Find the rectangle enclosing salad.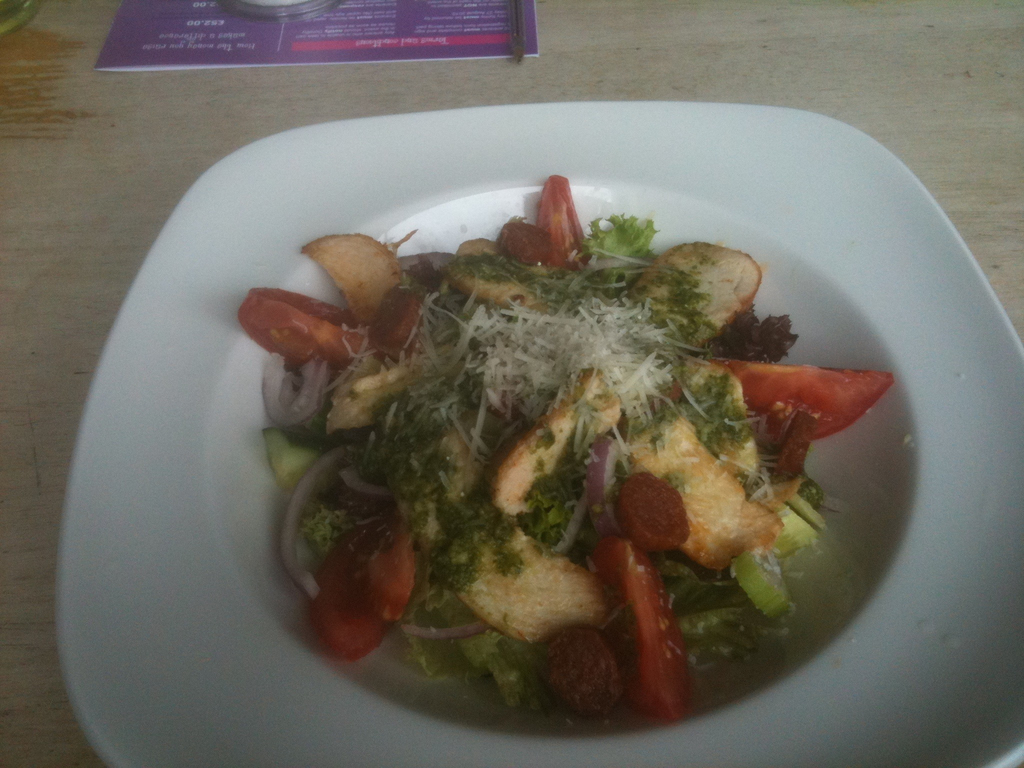
[234,170,891,736].
